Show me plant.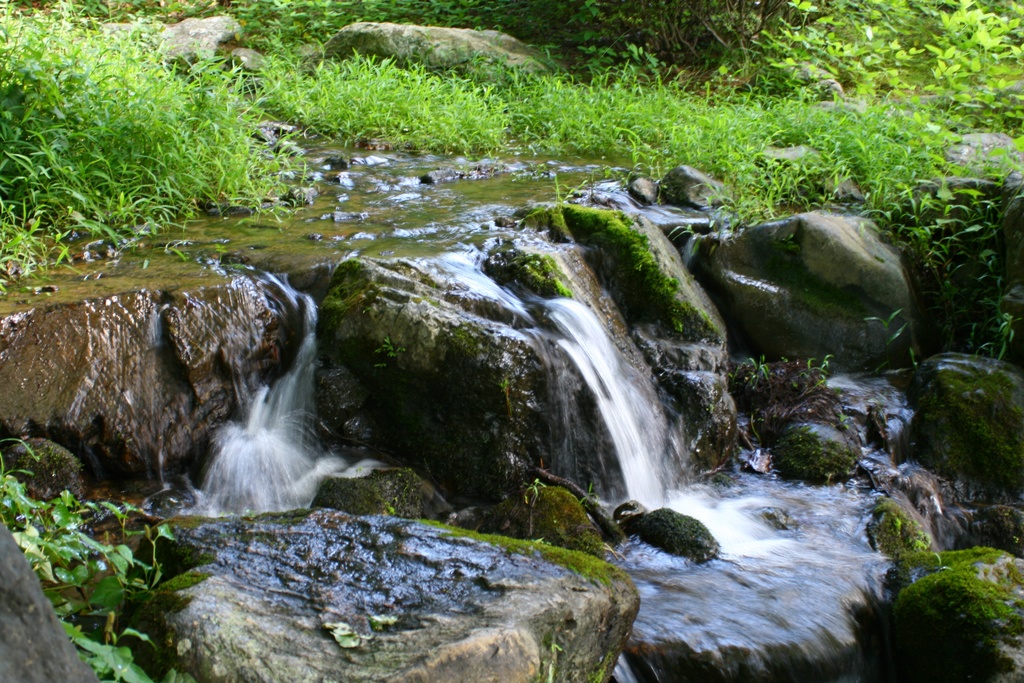
plant is here: <box>634,506,712,555</box>.
